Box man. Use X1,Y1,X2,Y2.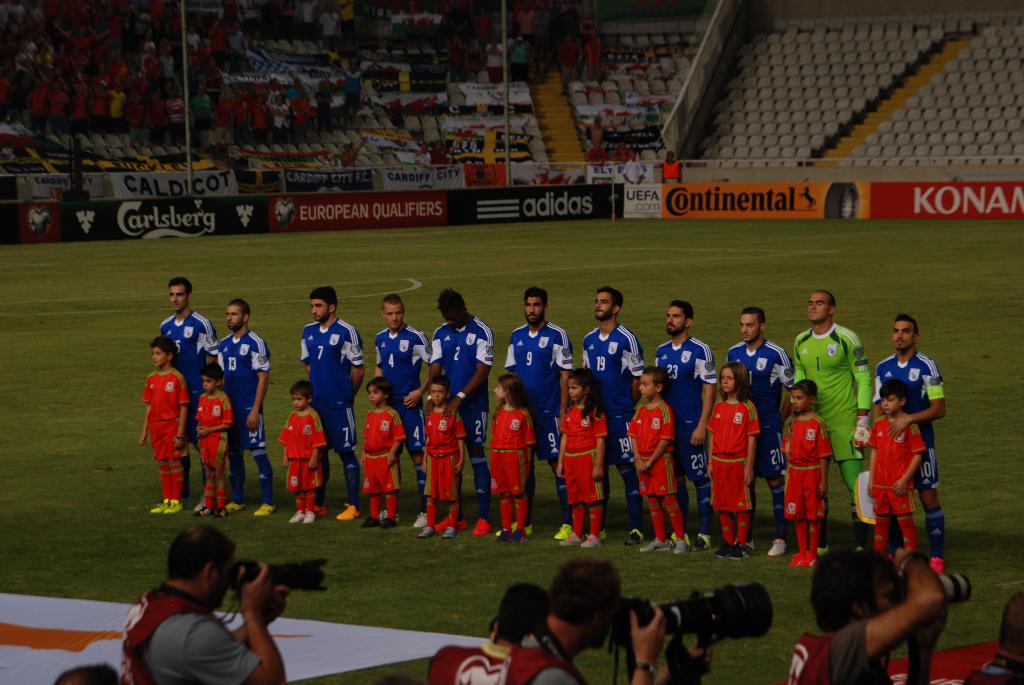
430,286,495,531.
